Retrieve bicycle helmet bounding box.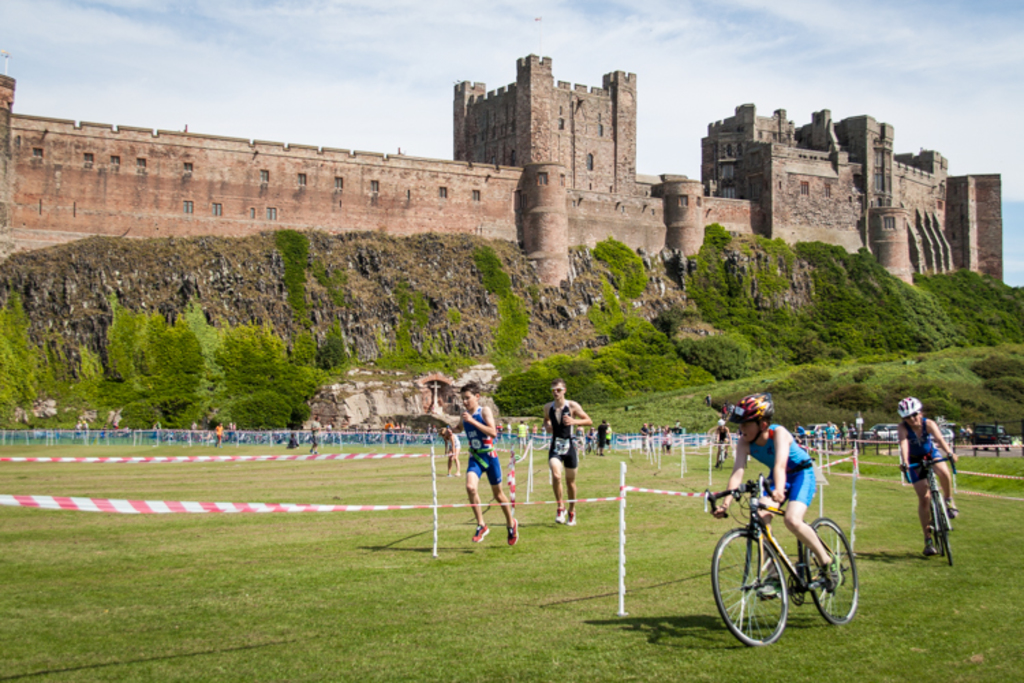
Bounding box: <bbox>896, 391, 920, 422</bbox>.
